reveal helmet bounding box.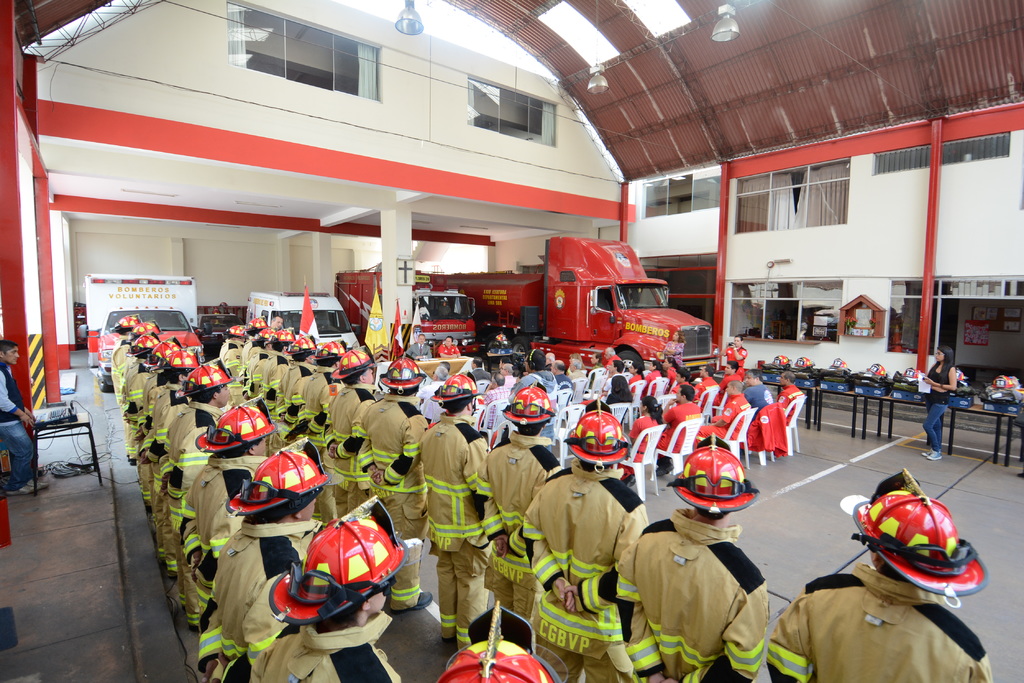
Revealed: 222,441,333,516.
